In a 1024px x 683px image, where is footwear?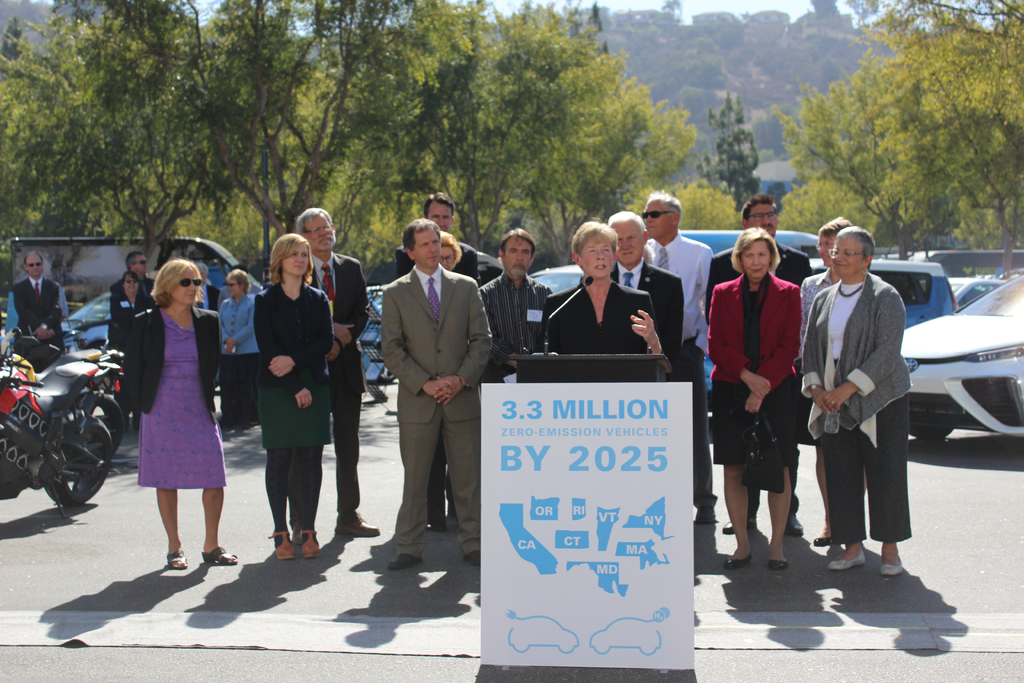
<bbox>763, 551, 786, 572</bbox>.
